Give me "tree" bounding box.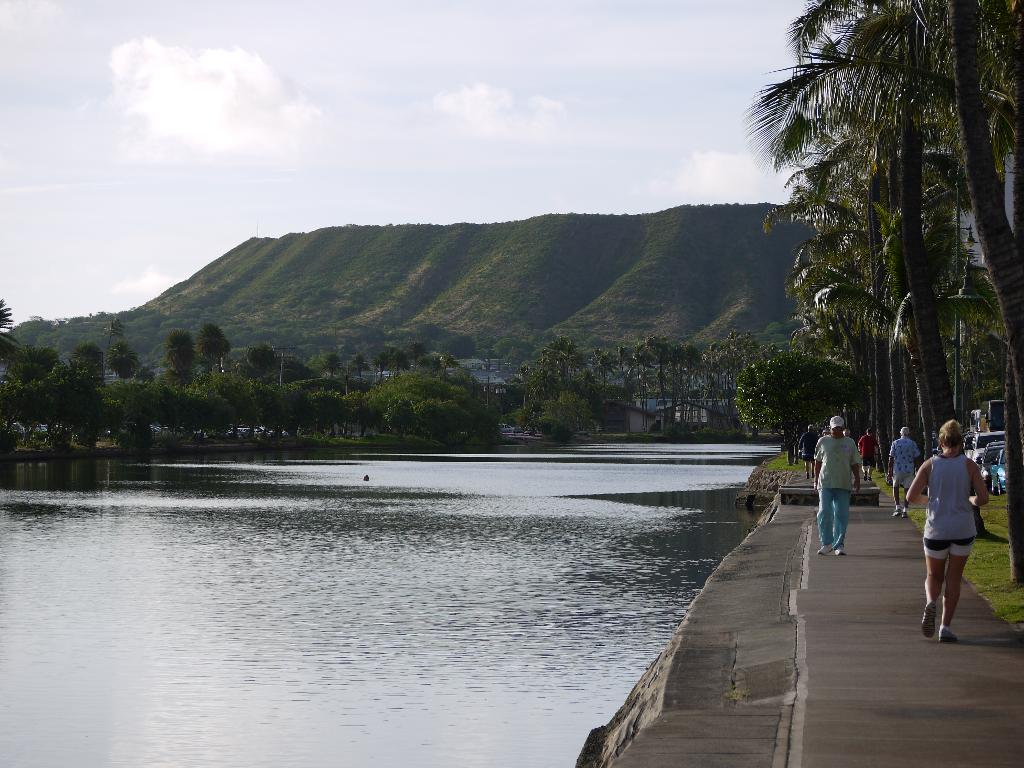
pyautogui.locateOnScreen(520, 364, 531, 412).
